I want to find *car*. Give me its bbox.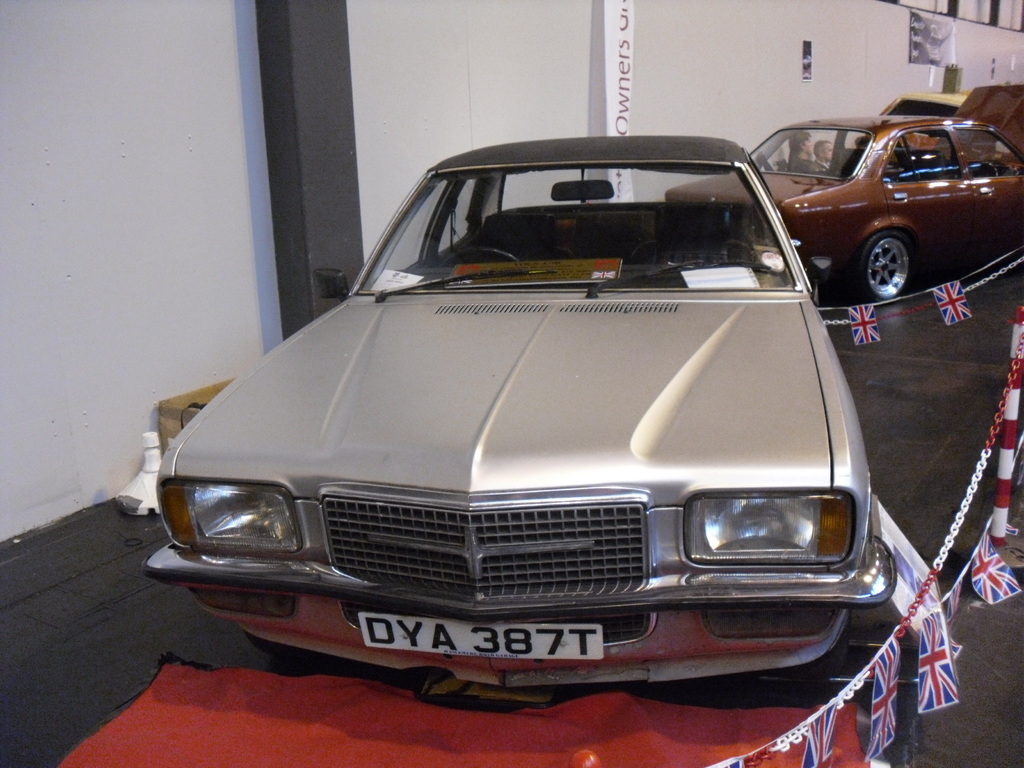
x1=149 y1=134 x2=895 y2=706.
